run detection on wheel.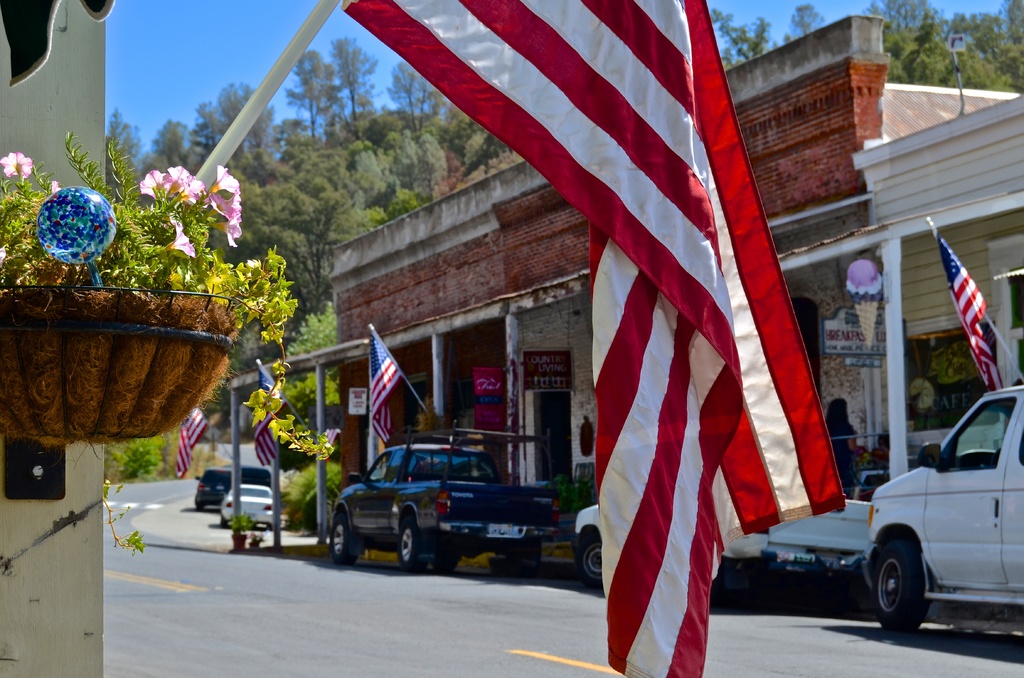
Result: detection(872, 545, 924, 634).
